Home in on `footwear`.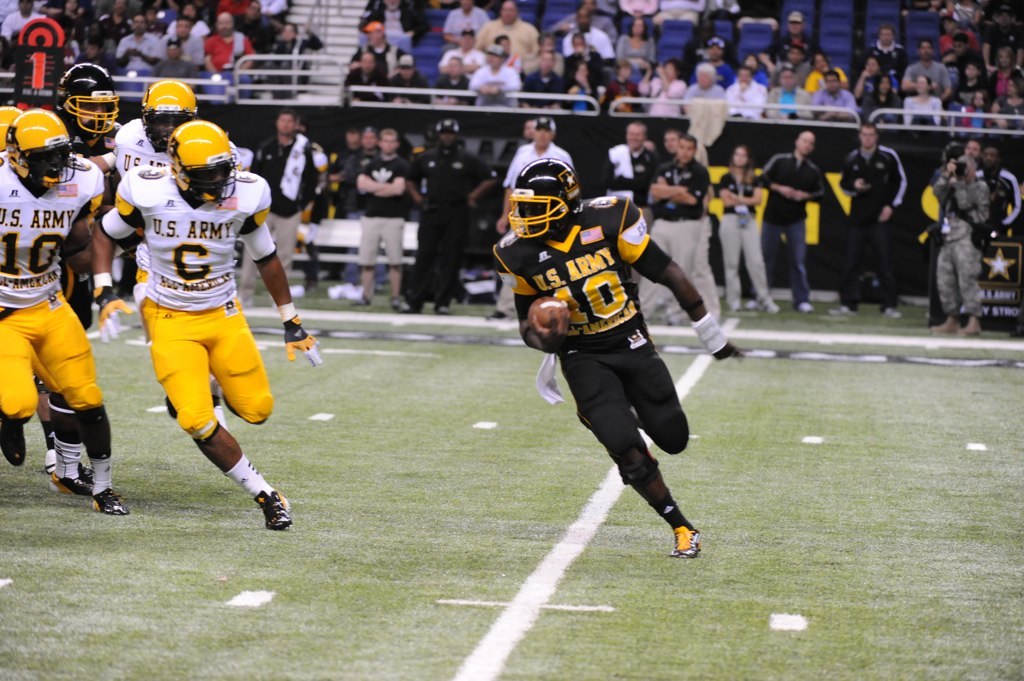
Homed in at 828, 302, 854, 313.
